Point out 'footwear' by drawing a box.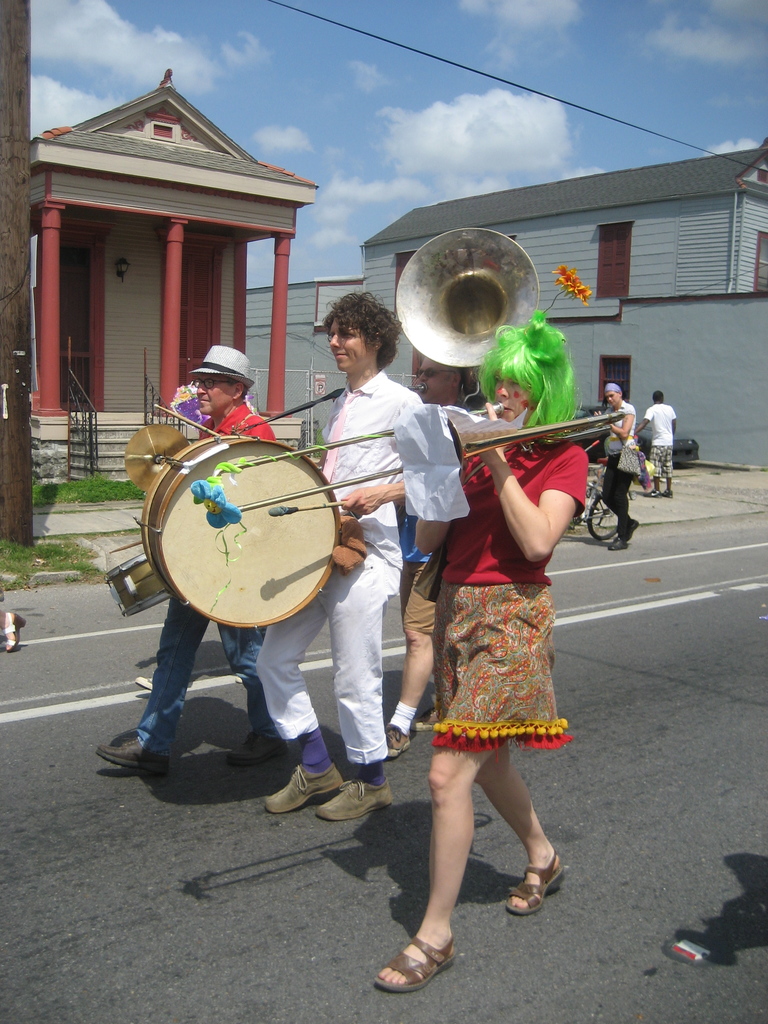
box=[0, 607, 31, 655].
